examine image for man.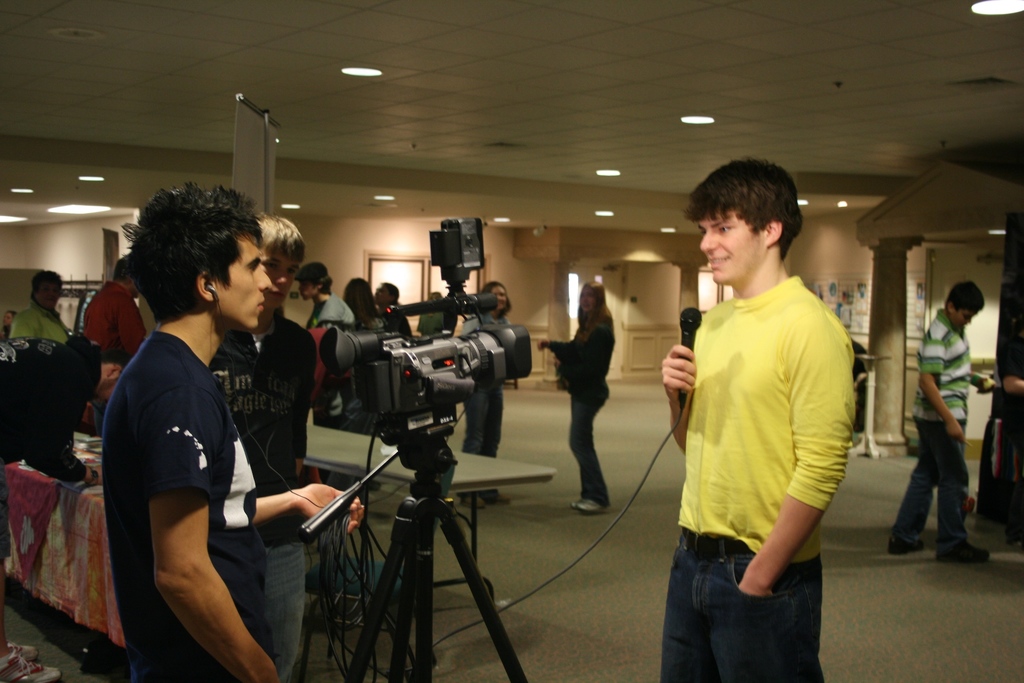
Examination result: x1=98 y1=176 x2=366 y2=682.
